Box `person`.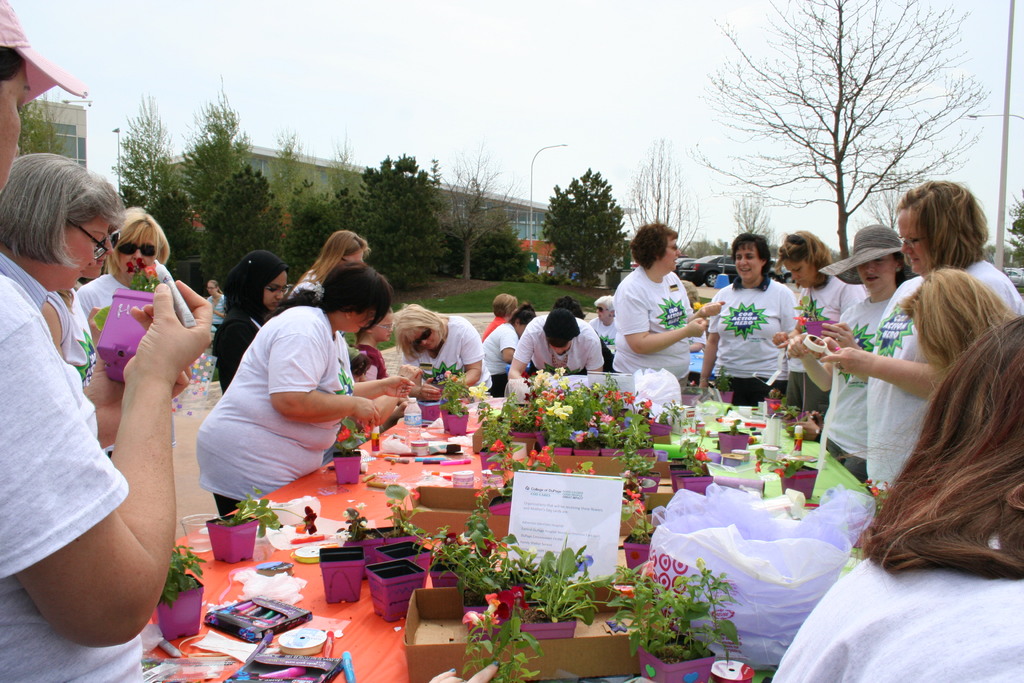
[left=817, top=186, right=1023, bottom=508].
